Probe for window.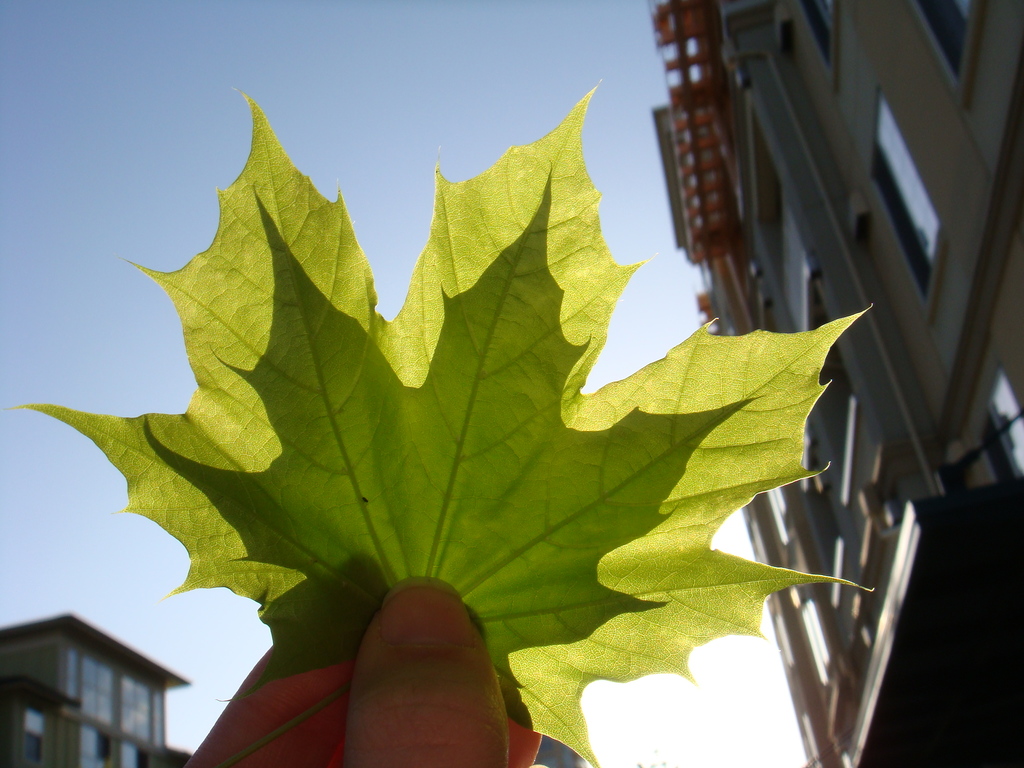
Probe result: bbox=[121, 742, 147, 767].
